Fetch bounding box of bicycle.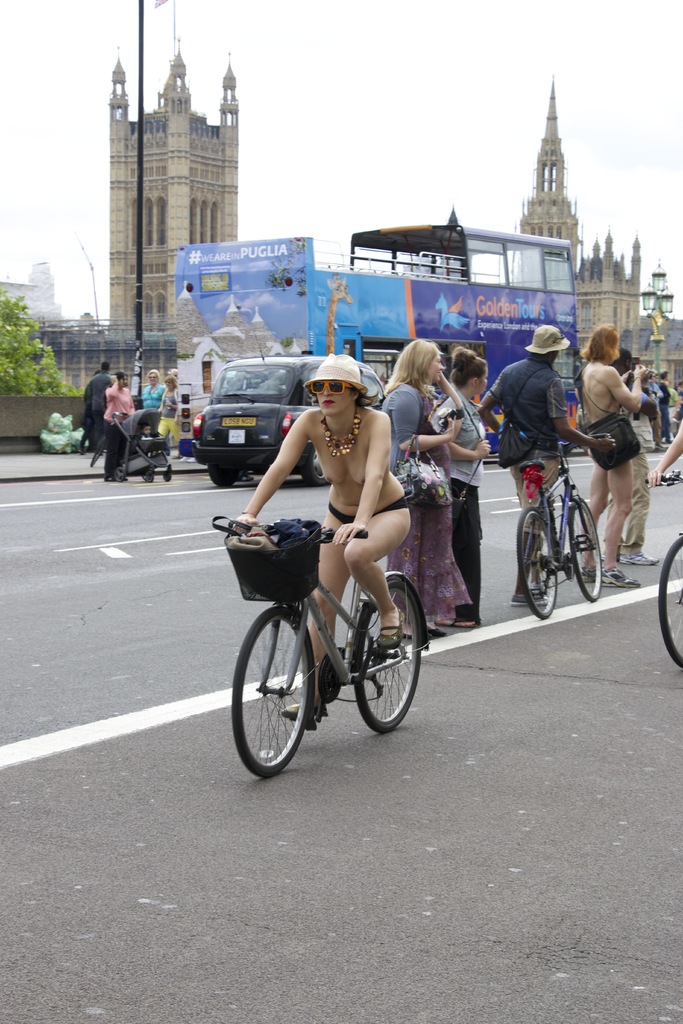
Bbox: x1=513 y1=430 x2=611 y2=620.
